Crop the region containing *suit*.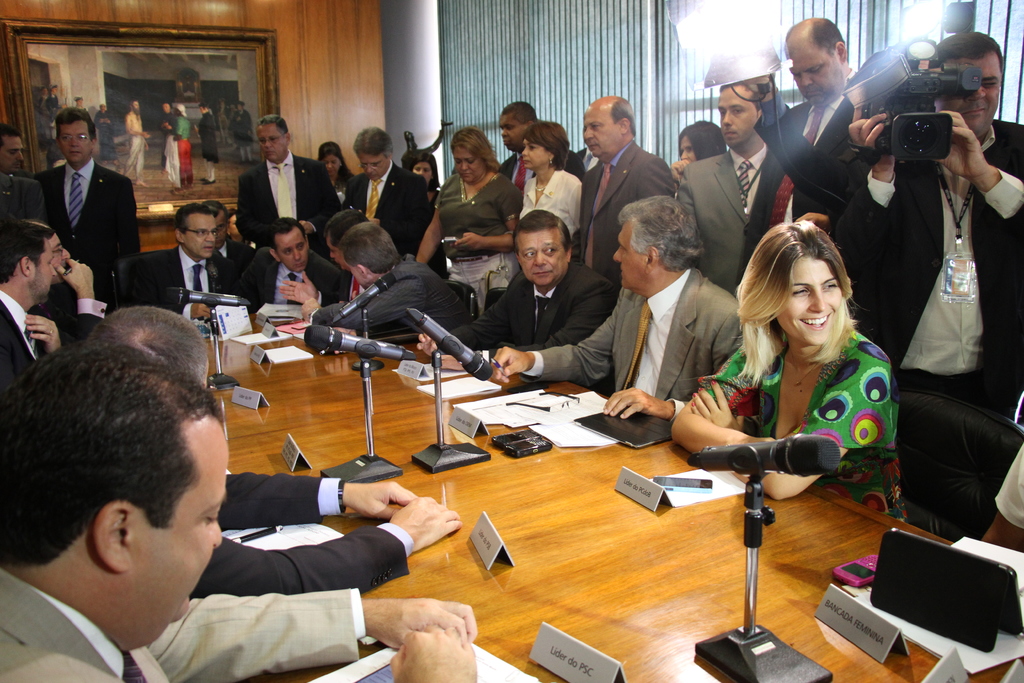
Crop region: region(319, 262, 367, 299).
